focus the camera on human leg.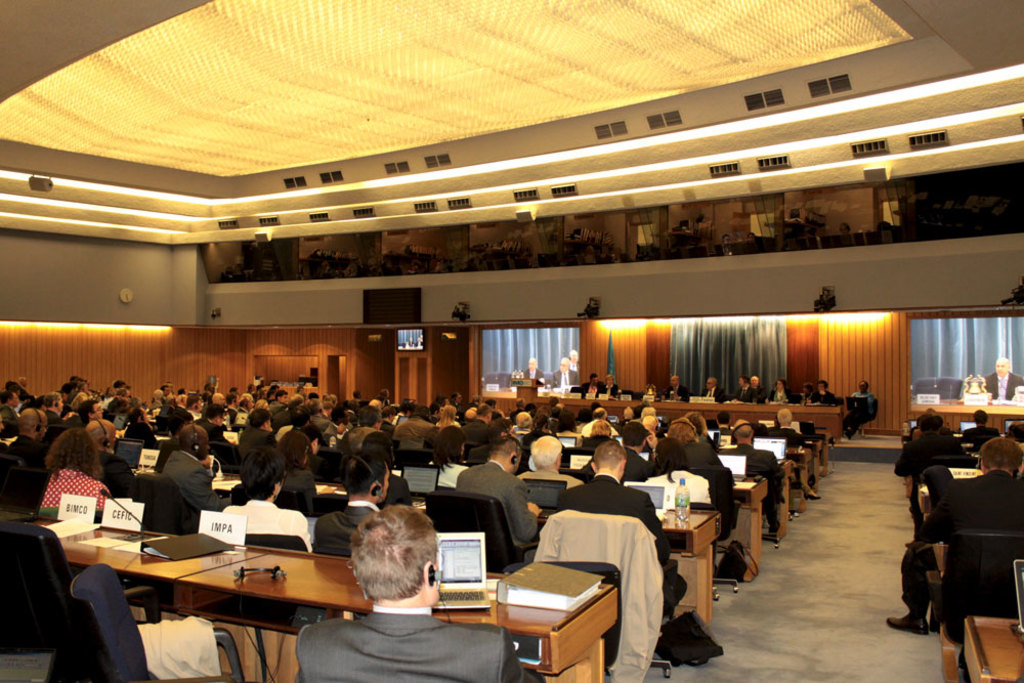
Focus region: bbox(841, 411, 856, 431).
